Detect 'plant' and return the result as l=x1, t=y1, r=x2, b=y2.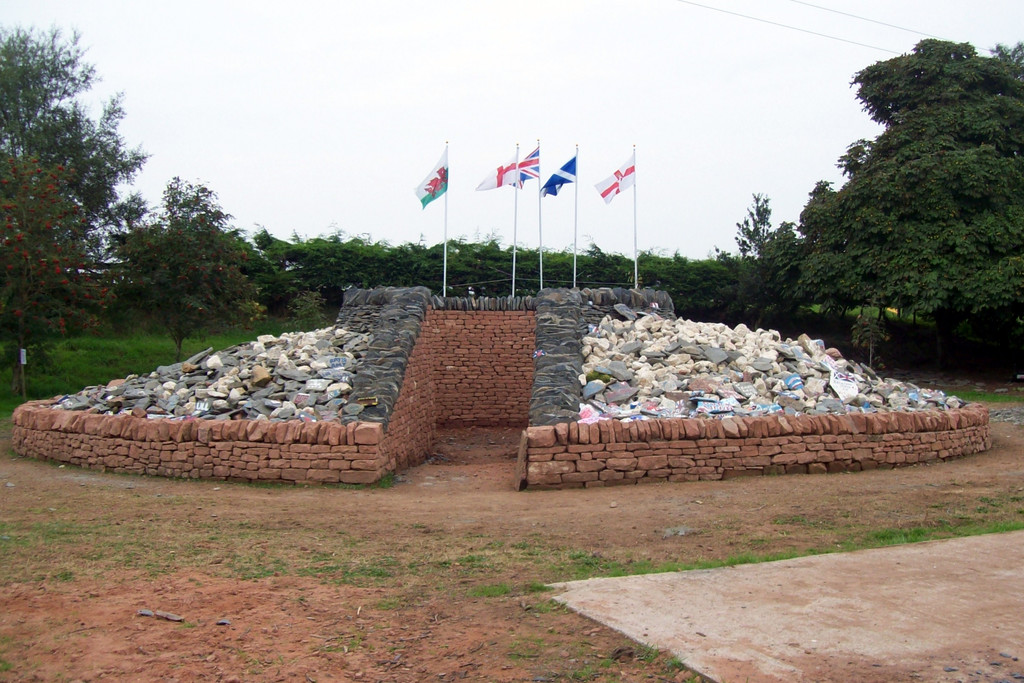
l=244, t=560, r=270, b=578.
